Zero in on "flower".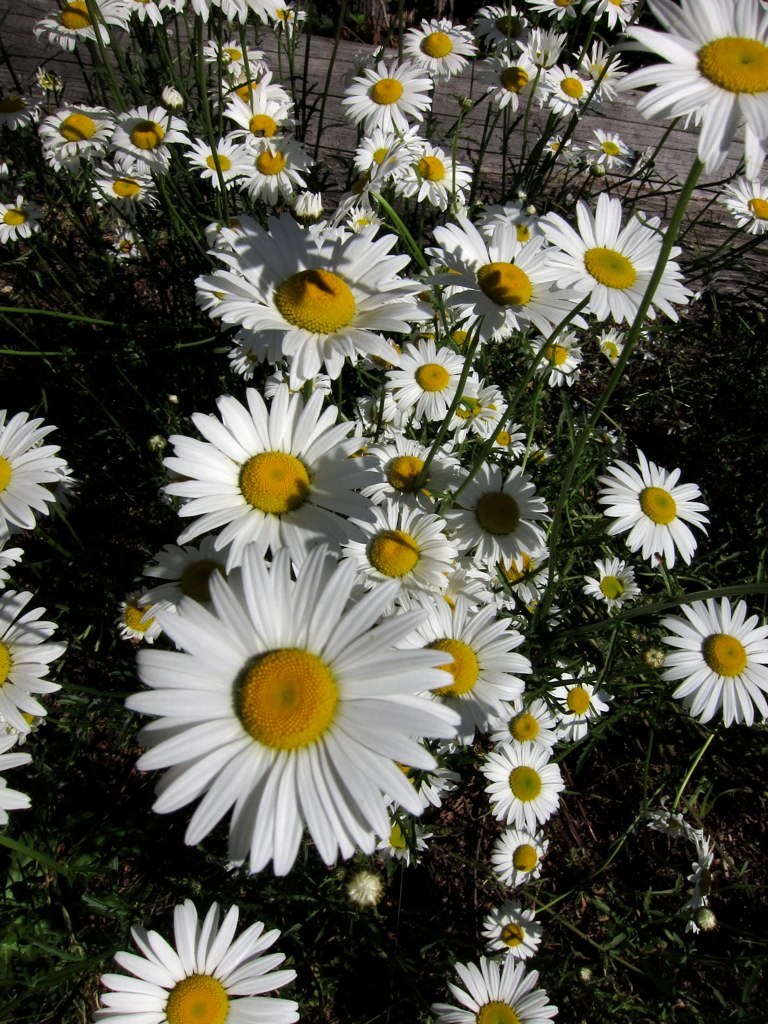
Zeroed in: x1=114, y1=560, x2=470, y2=885.
